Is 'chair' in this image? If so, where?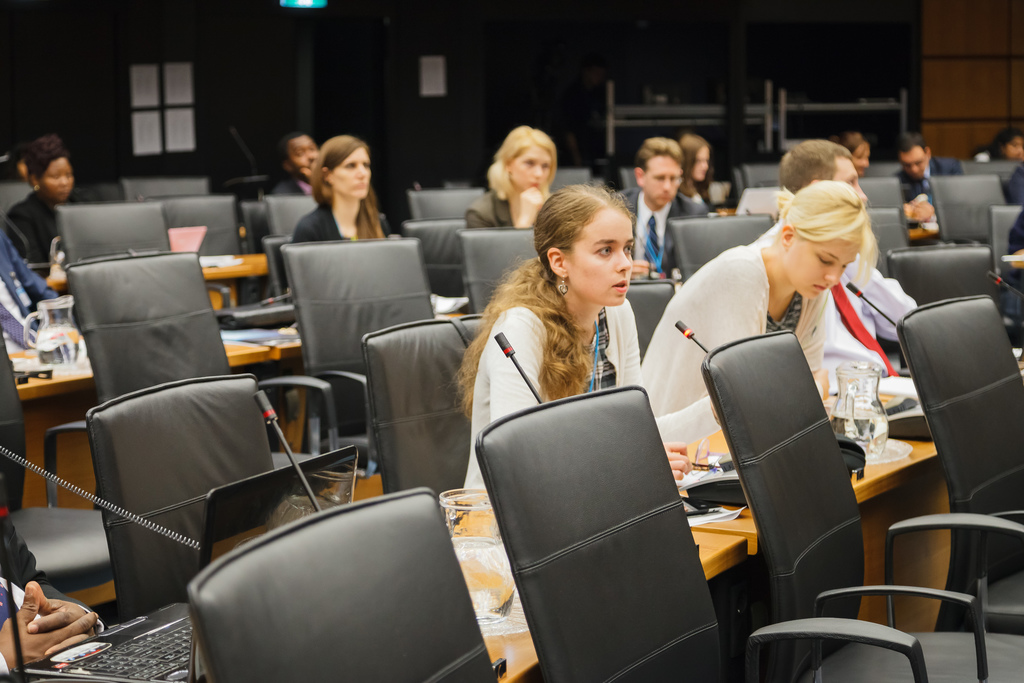
Yes, at 65, 240, 351, 450.
